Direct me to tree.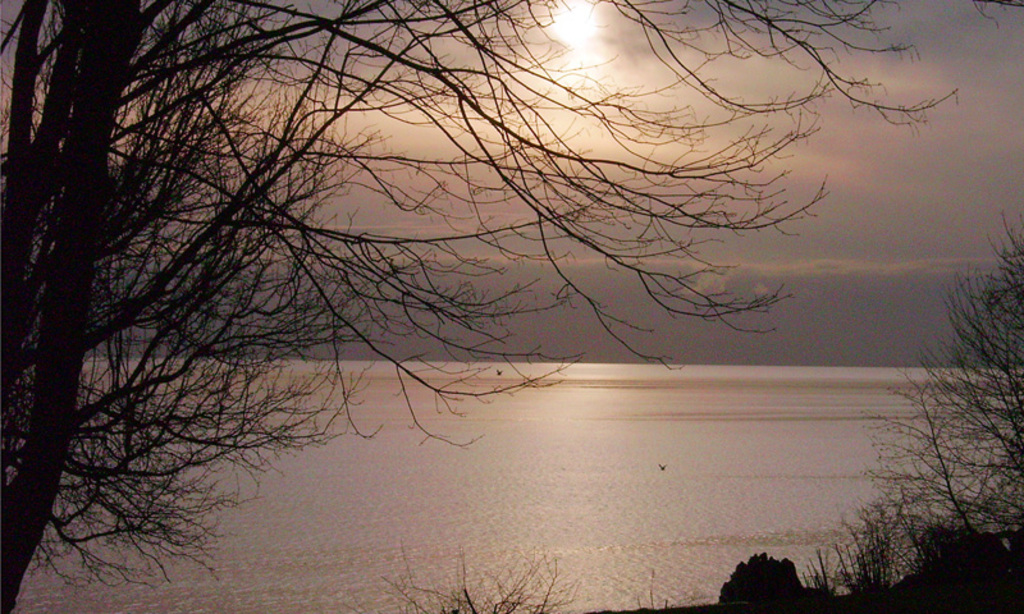
Direction: detection(0, 0, 950, 613).
